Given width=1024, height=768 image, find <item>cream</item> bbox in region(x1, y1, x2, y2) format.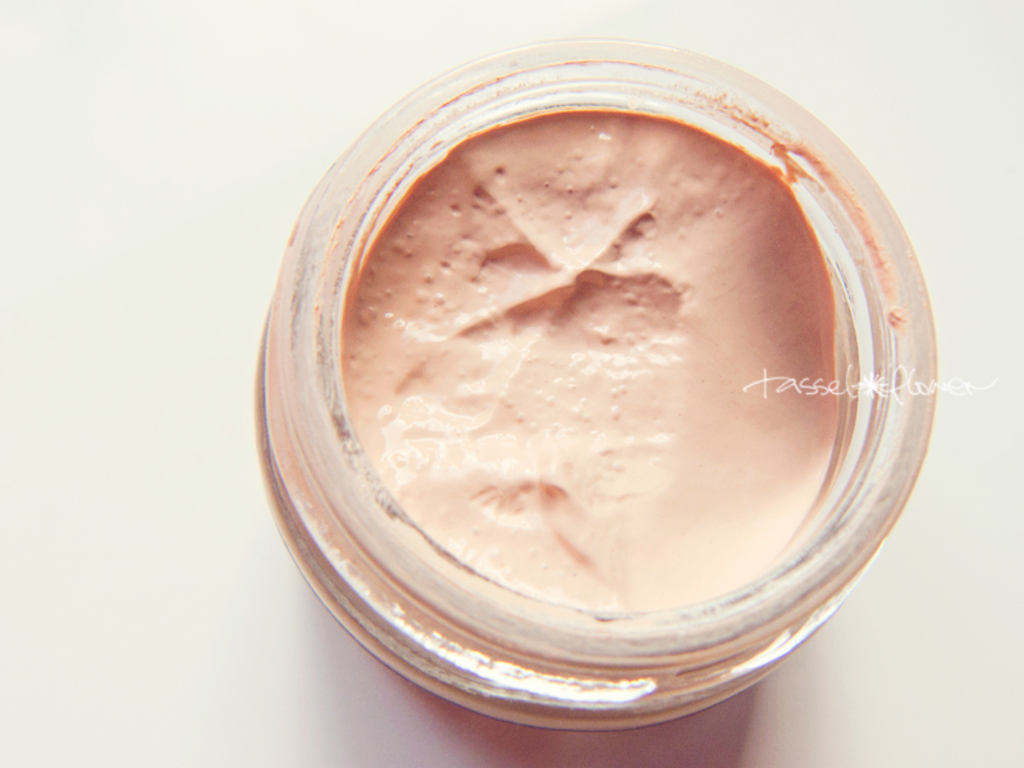
region(251, 58, 901, 728).
